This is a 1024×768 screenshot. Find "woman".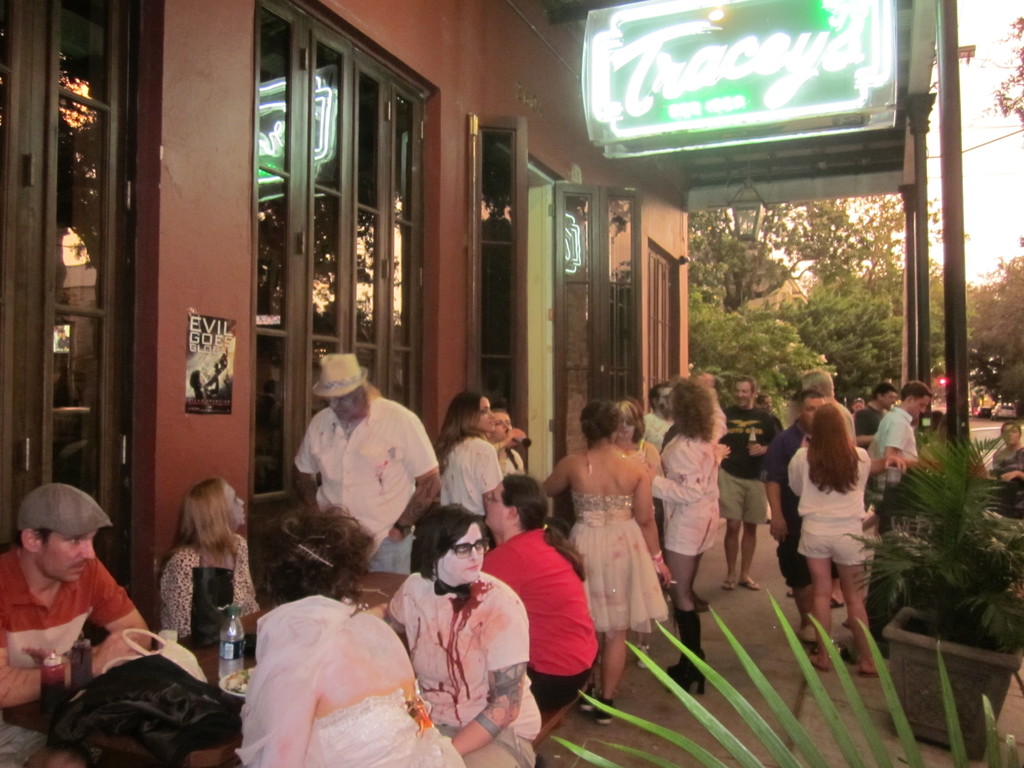
Bounding box: l=230, t=502, r=467, b=767.
